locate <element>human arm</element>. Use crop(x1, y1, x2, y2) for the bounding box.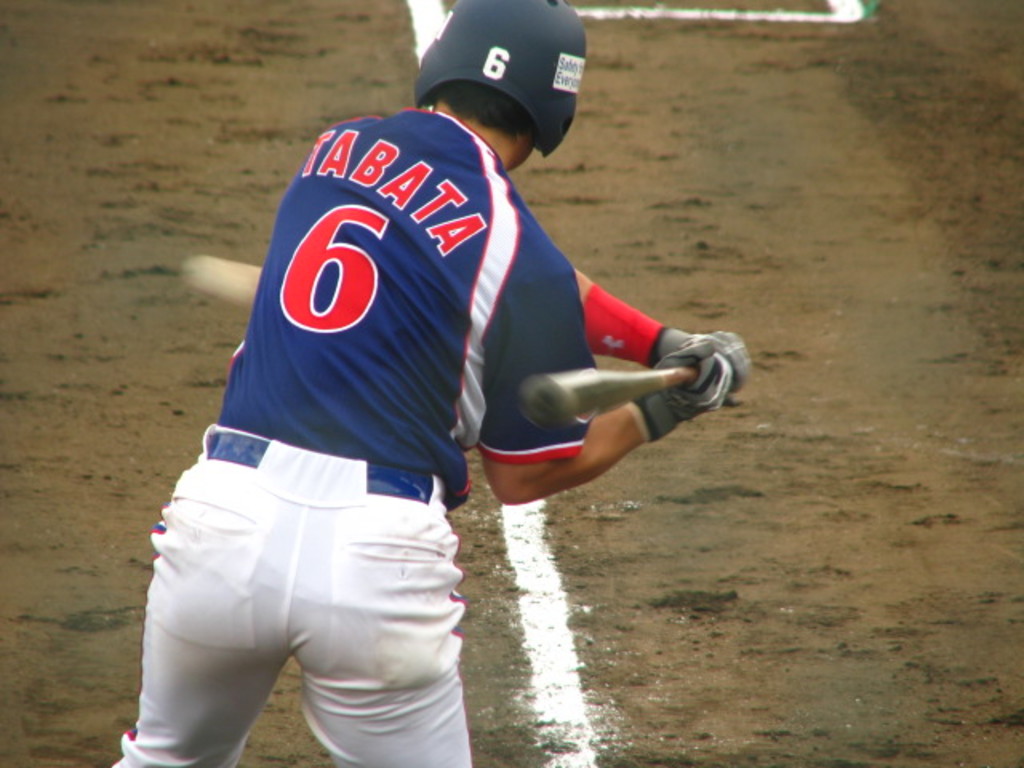
crop(494, 320, 690, 491).
